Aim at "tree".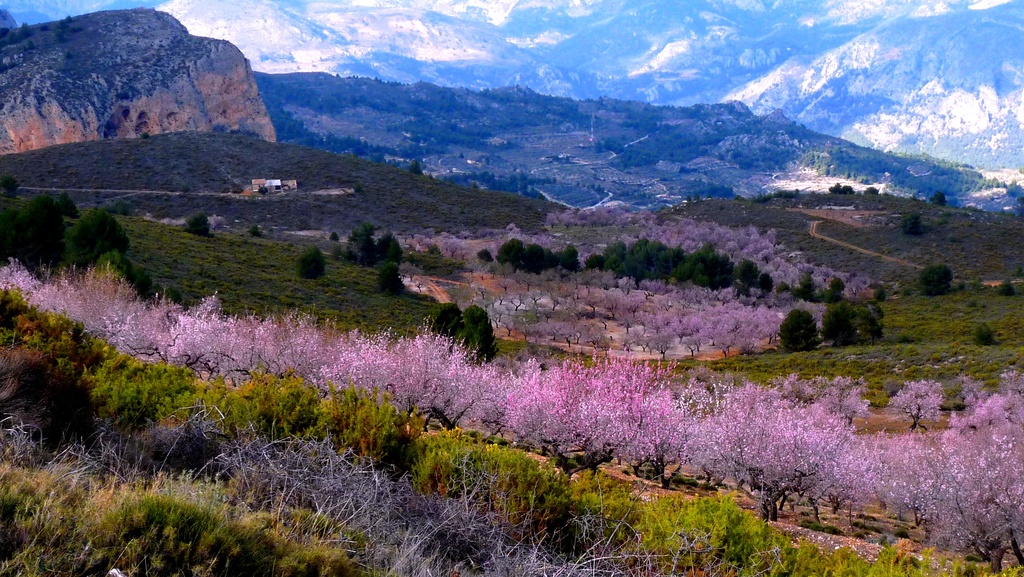
Aimed at box=[332, 218, 388, 273].
